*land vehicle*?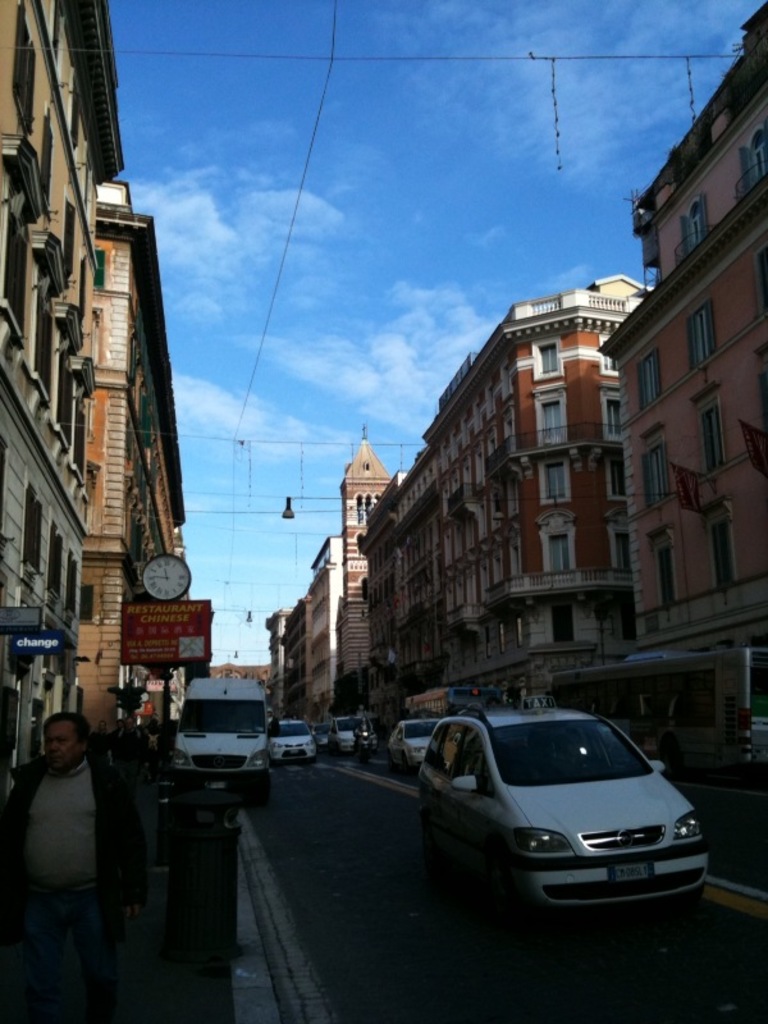
bbox(387, 719, 439, 777)
